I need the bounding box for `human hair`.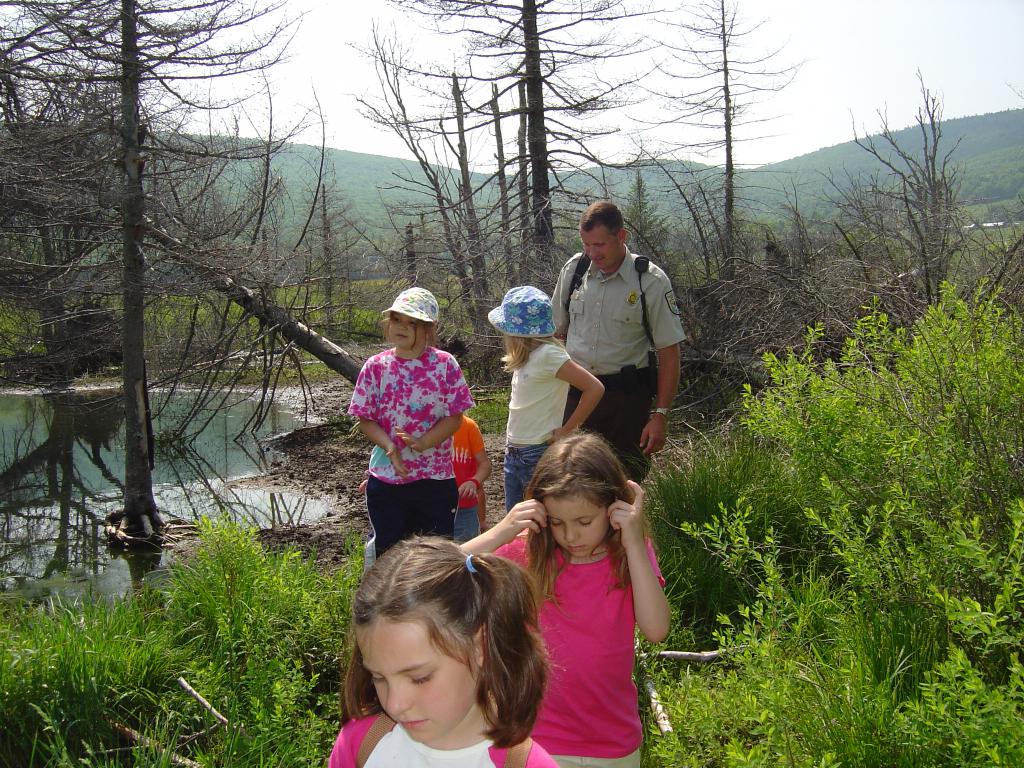
Here it is: {"x1": 377, "y1": 310, "x2": 444, "y2": 360}.
